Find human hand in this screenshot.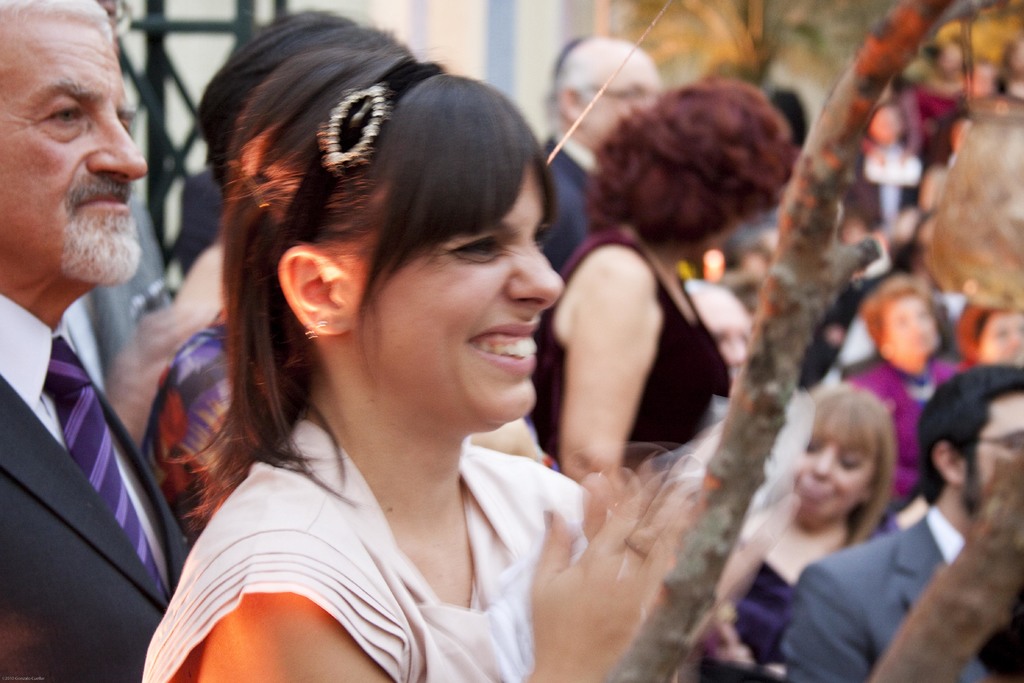
The bounding box for human hand is (left=113, top=298, right=214, bottom=408).
